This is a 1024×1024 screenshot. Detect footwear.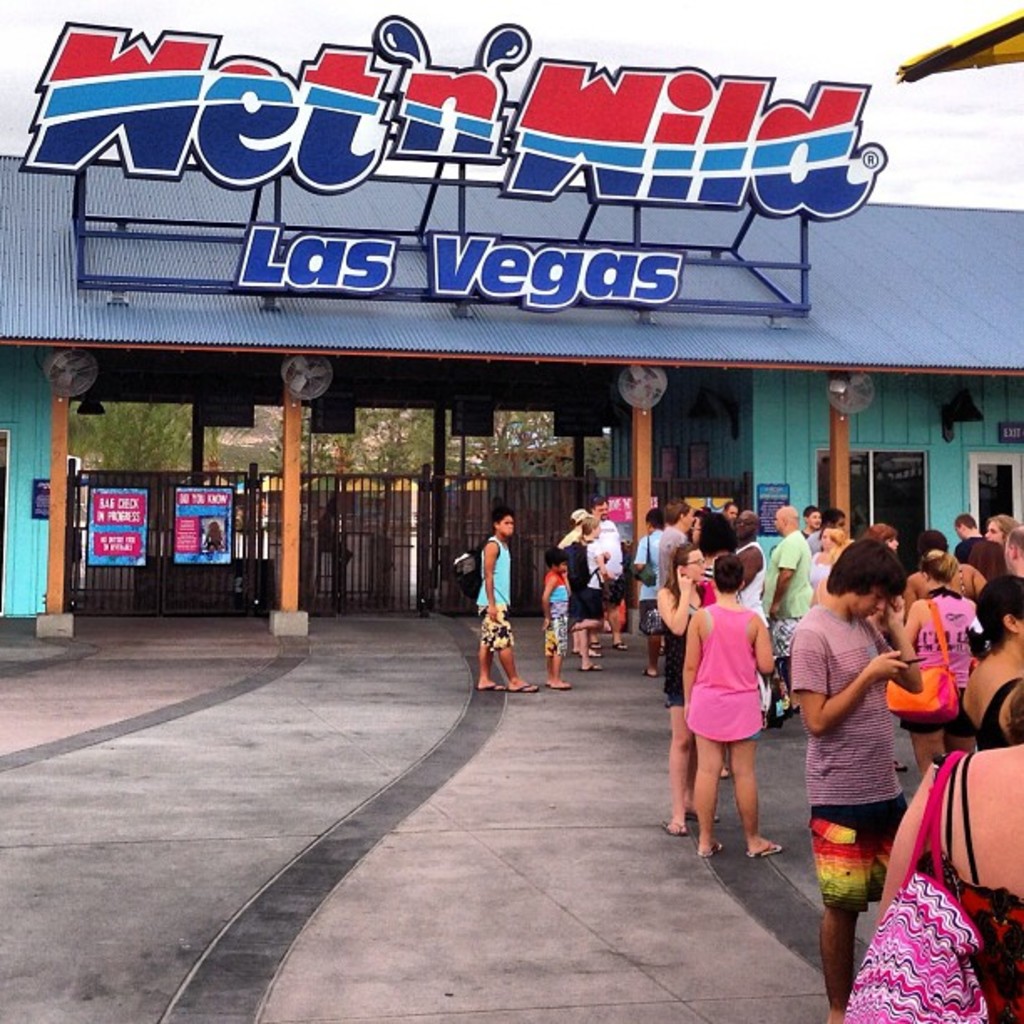
detection(893, 751, 907, 771).
